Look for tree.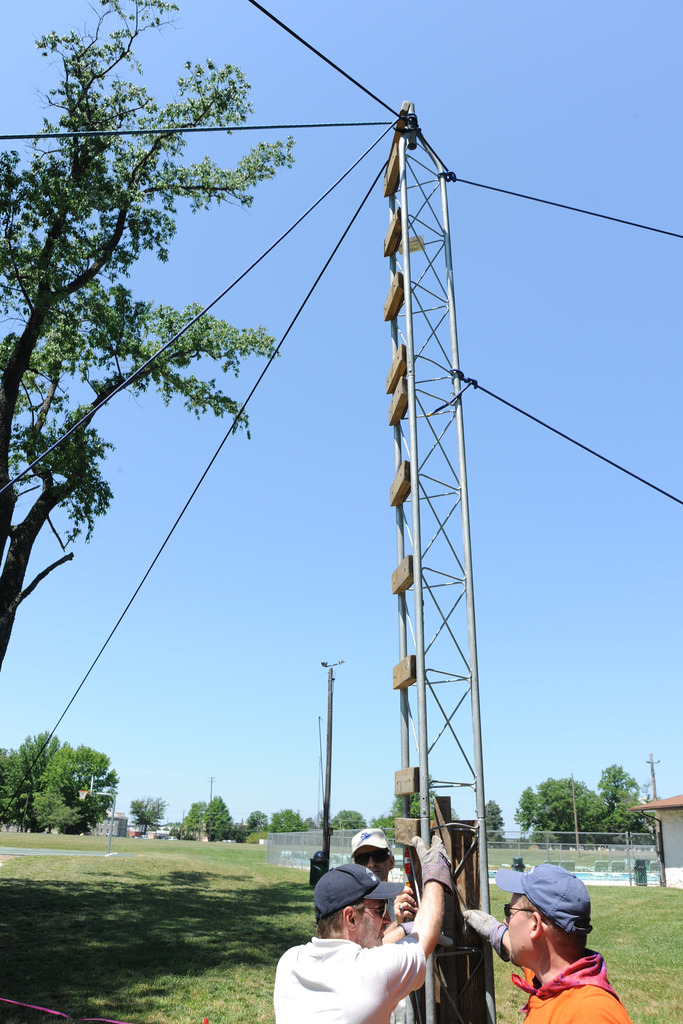
Found: Rect(193, 796, 238, 845).
